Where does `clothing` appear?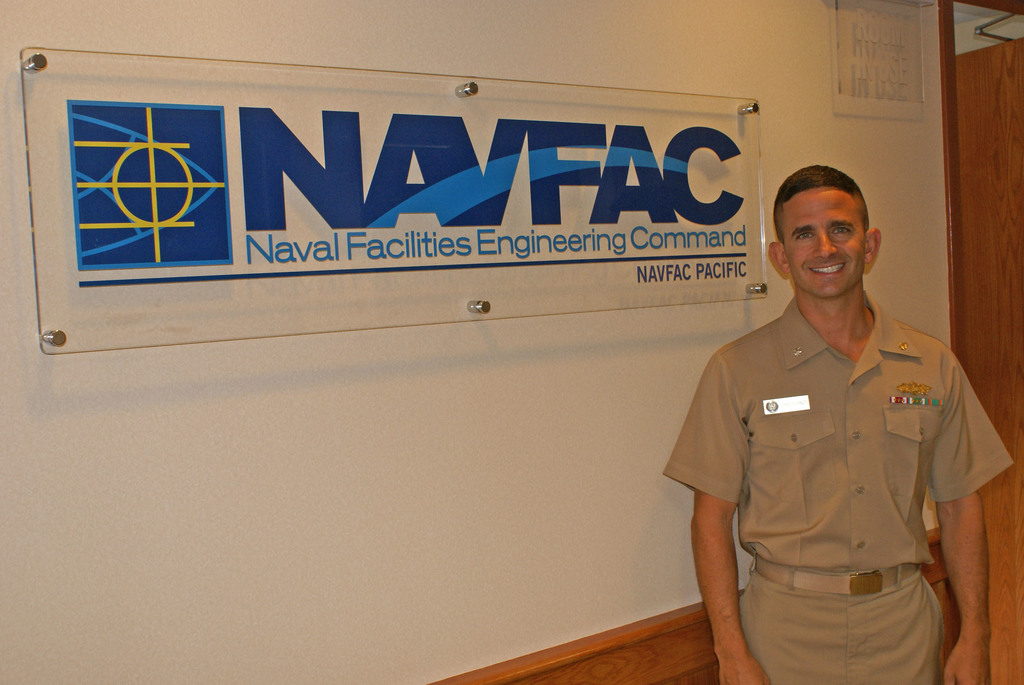
Appears at [left=658, top=292, right=1021, bottom=684].
